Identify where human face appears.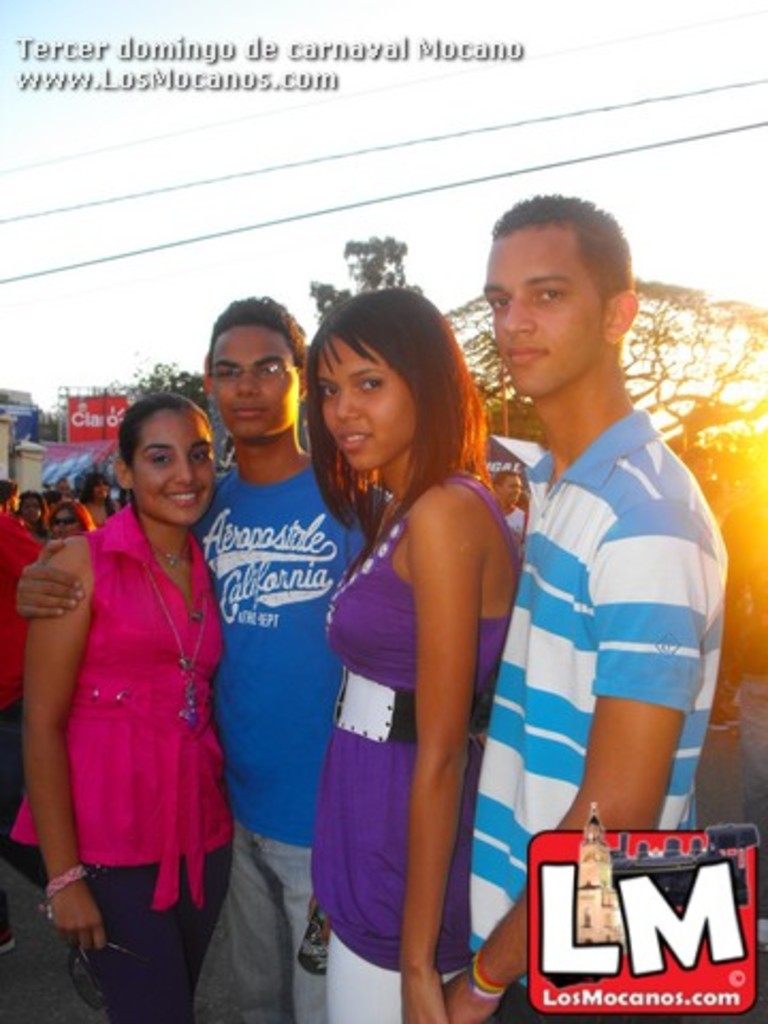
Appears at 326,339,412,461.
